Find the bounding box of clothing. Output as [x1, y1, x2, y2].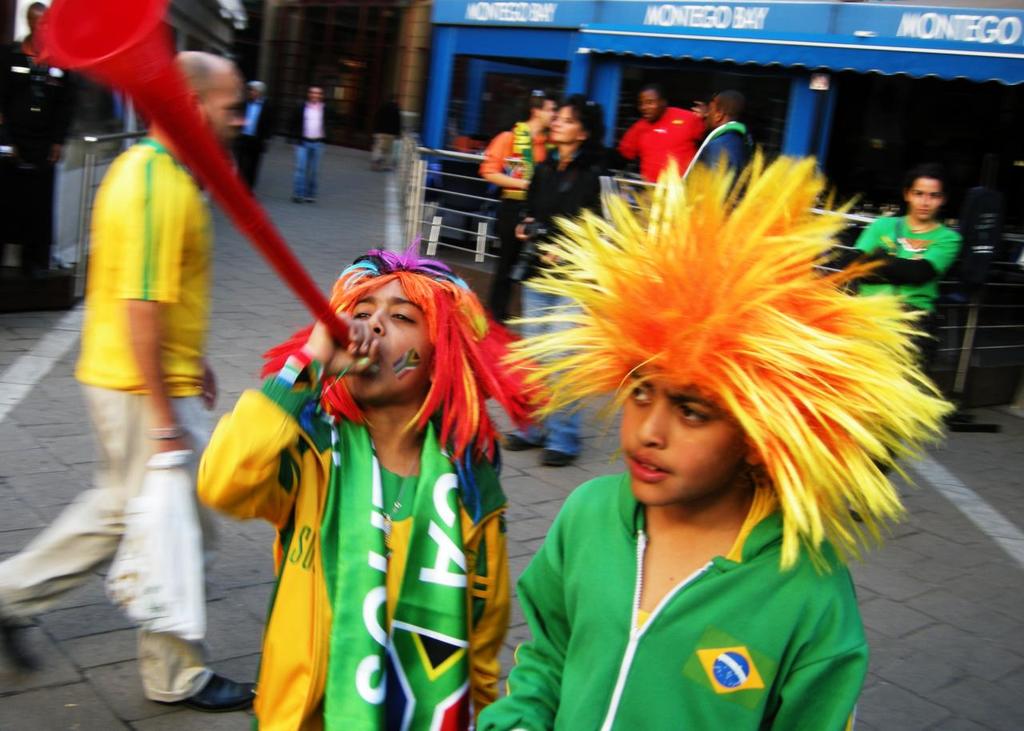
[507, 149, 602, 460].
